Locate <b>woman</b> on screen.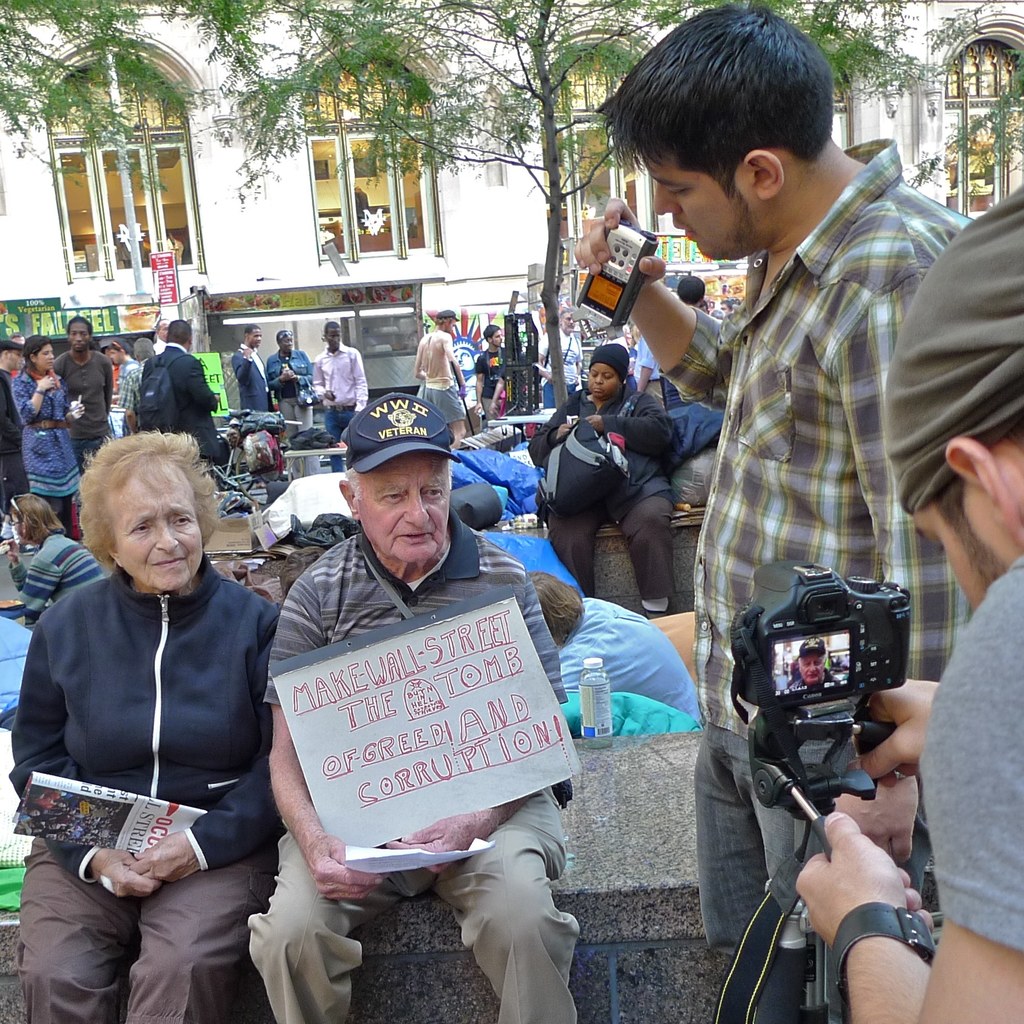
On screen at 12, 340, 101, 556.
